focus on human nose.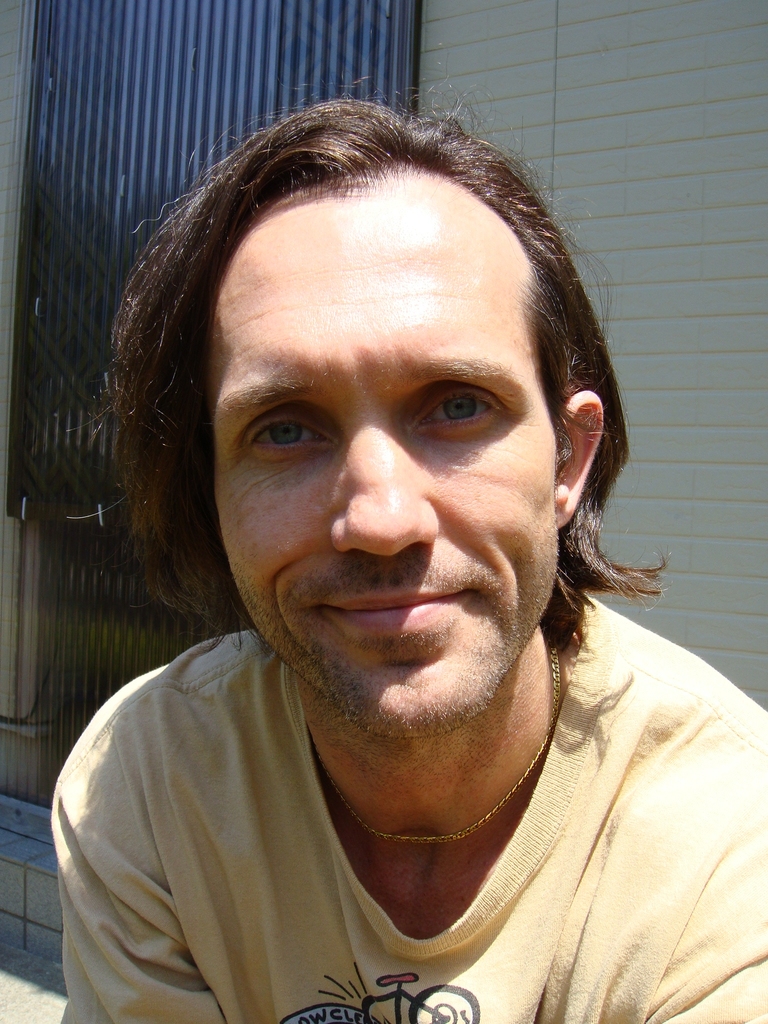
Focused at {"x1": 330, "y1": 423, "x2": 447, "y2": 557}.
